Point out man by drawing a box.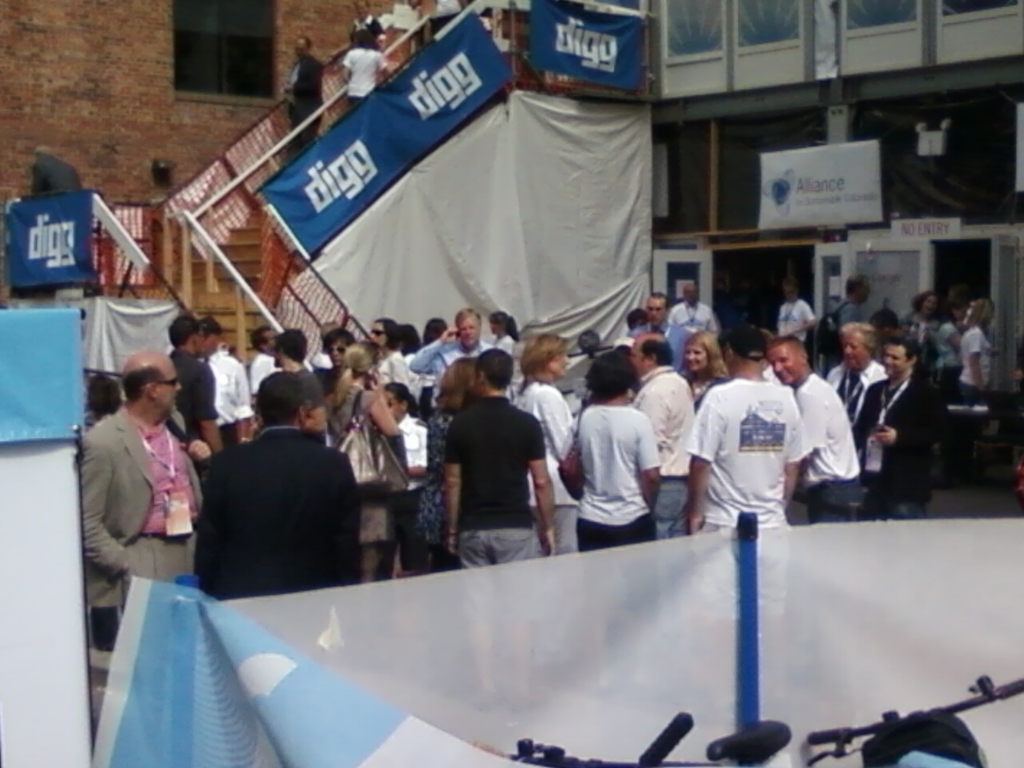
x1=834 y1=275 x2=873 y2=323.
